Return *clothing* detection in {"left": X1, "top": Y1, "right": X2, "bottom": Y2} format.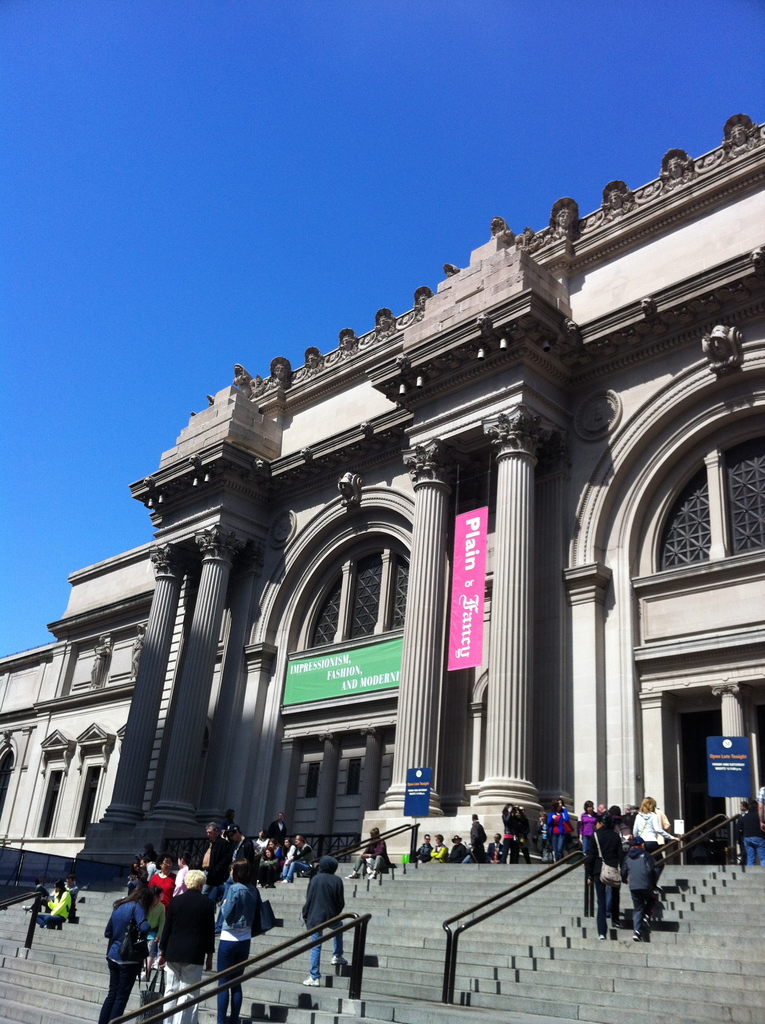
{"left": 545, "top": 806, "right": 570, "bottom": 862}.
